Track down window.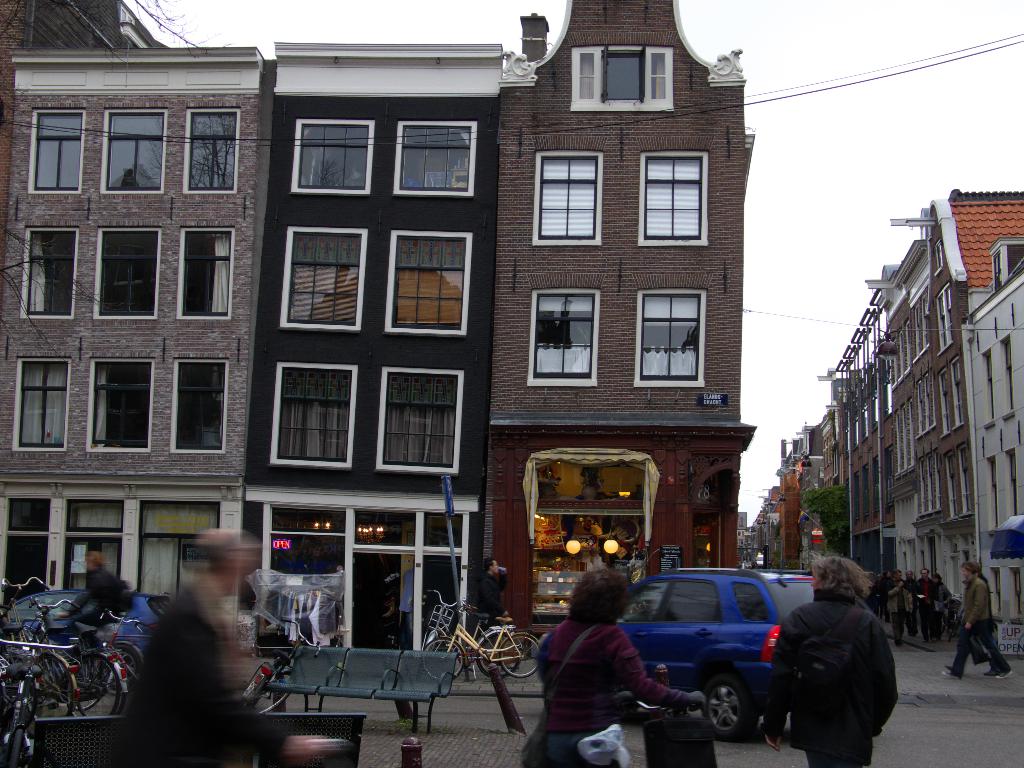
Tracked to 522:137:605:250.
